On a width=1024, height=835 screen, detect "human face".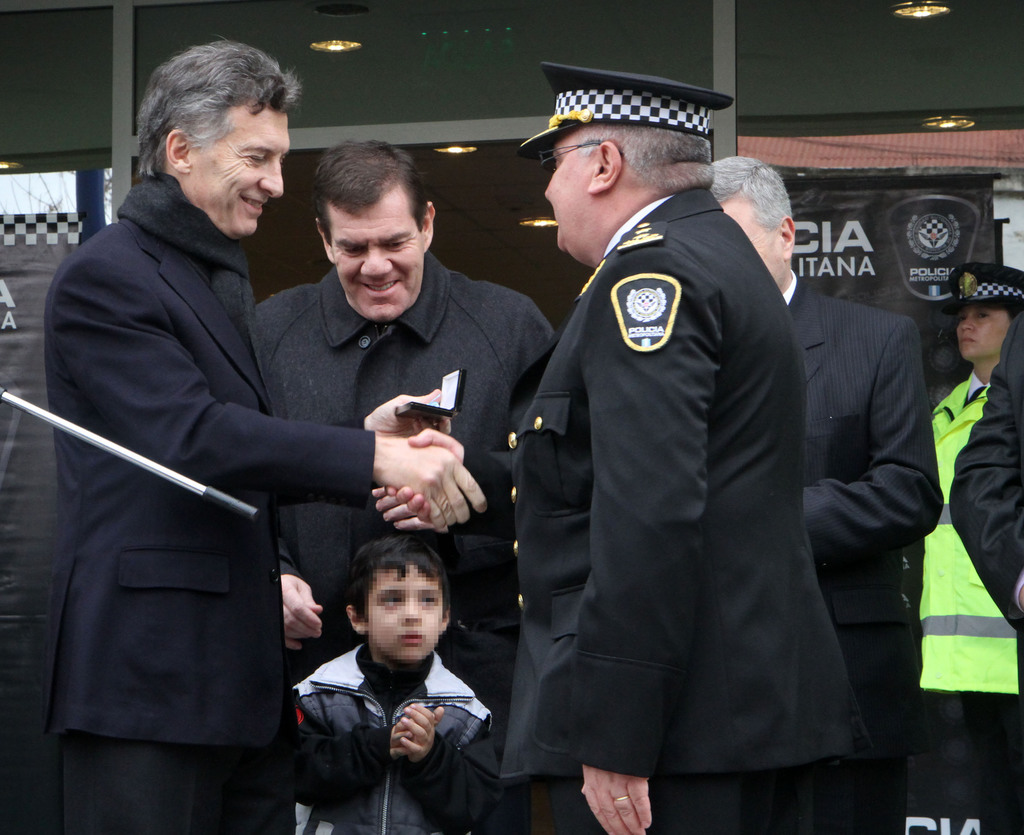
Rect(543, 130, 599, 259).
